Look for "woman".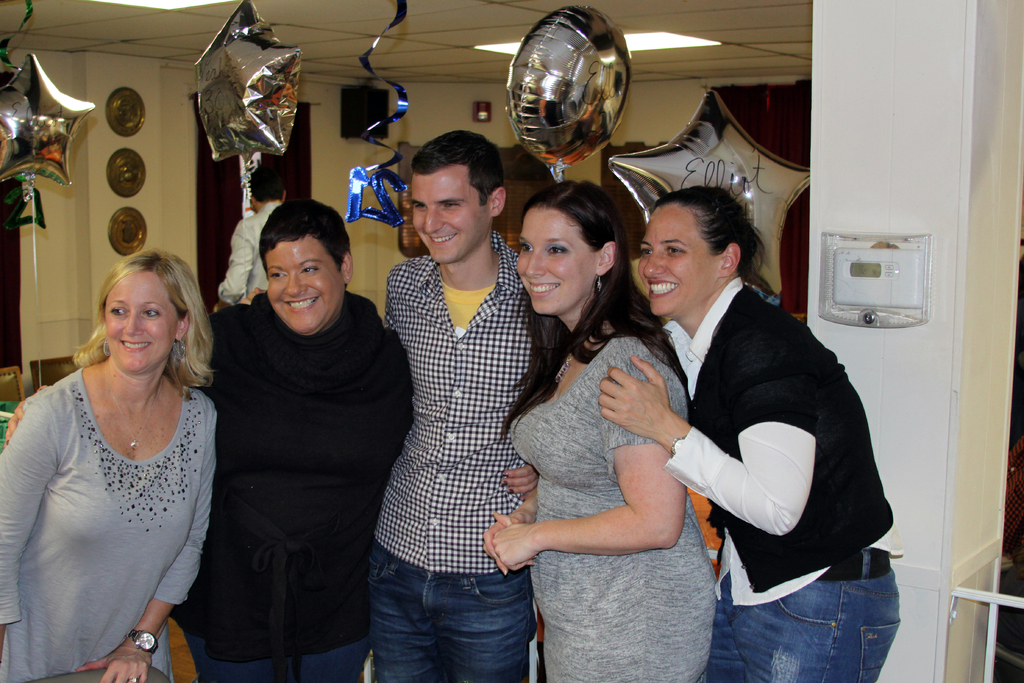
Found: (x1=502, y1=172, x2=685, y2=655).
